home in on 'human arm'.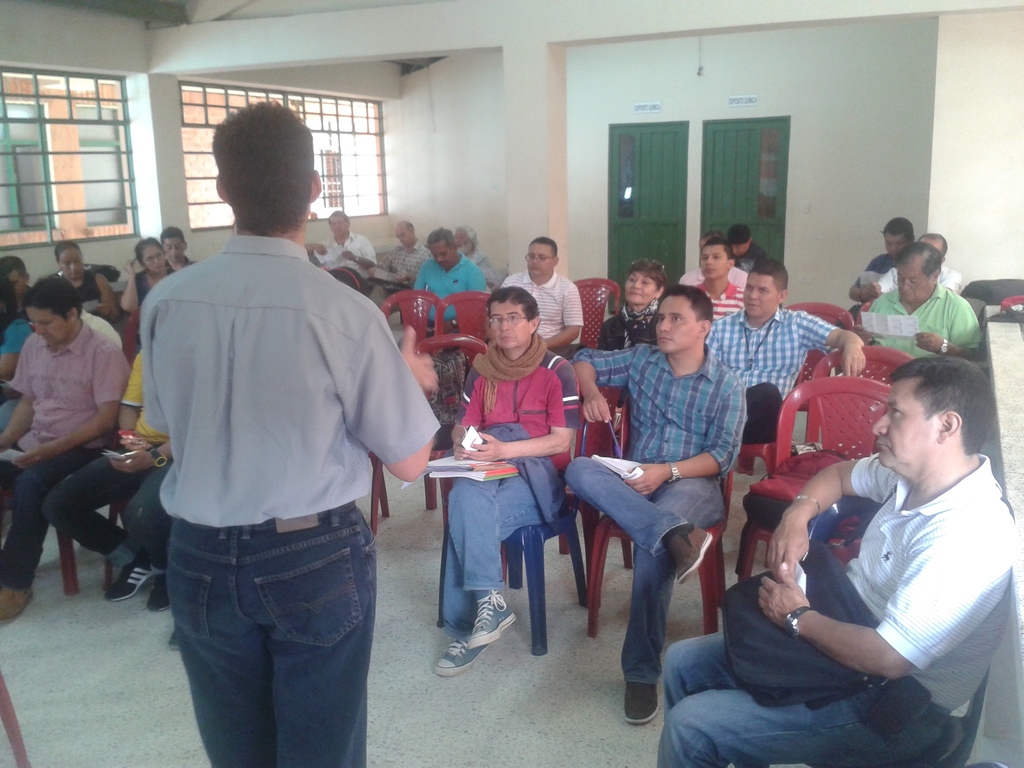
Homed in at BBox(0, 322, 33, 383).
